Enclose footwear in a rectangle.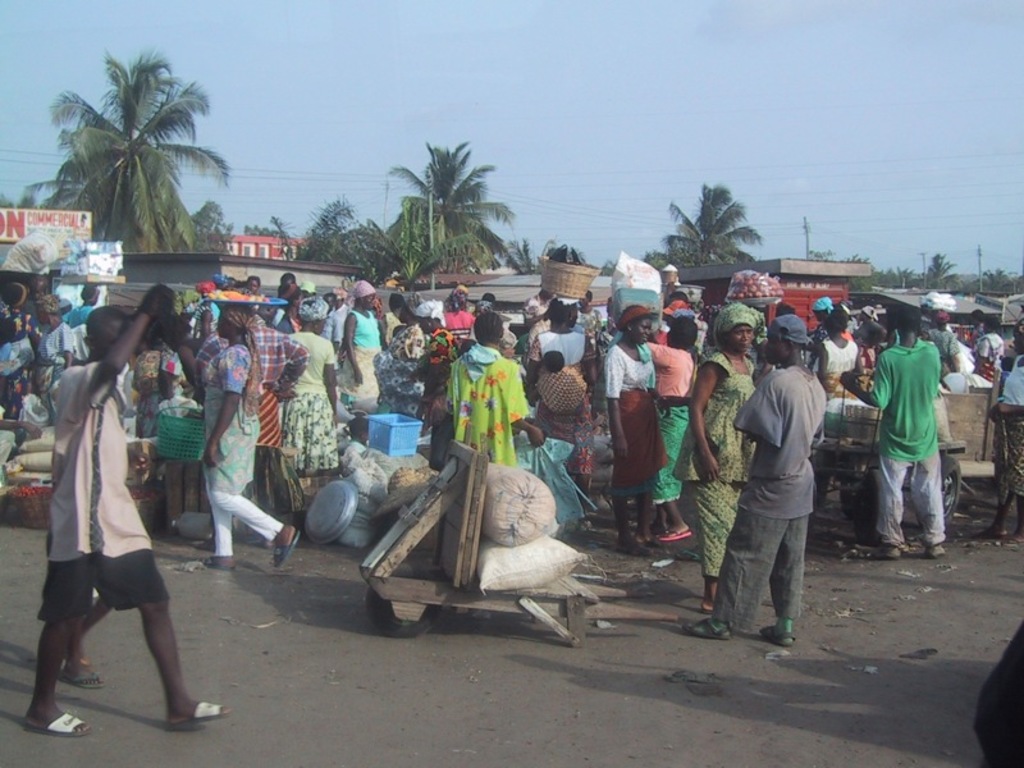
200 553 236 575.
